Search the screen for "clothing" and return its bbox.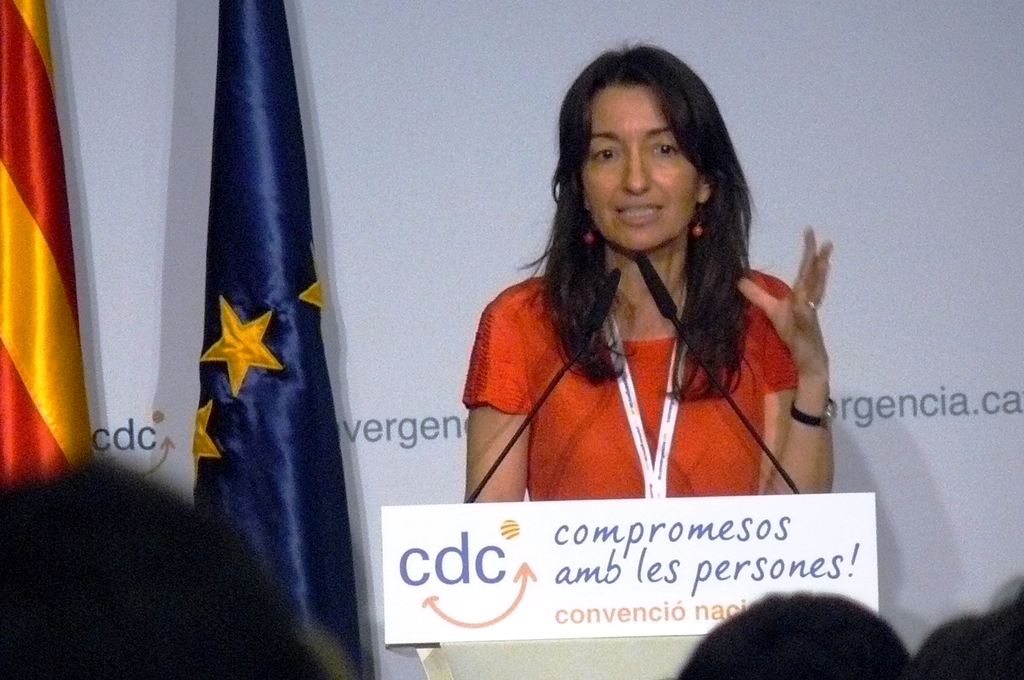
Found: box(463, 234, 853, 533).
